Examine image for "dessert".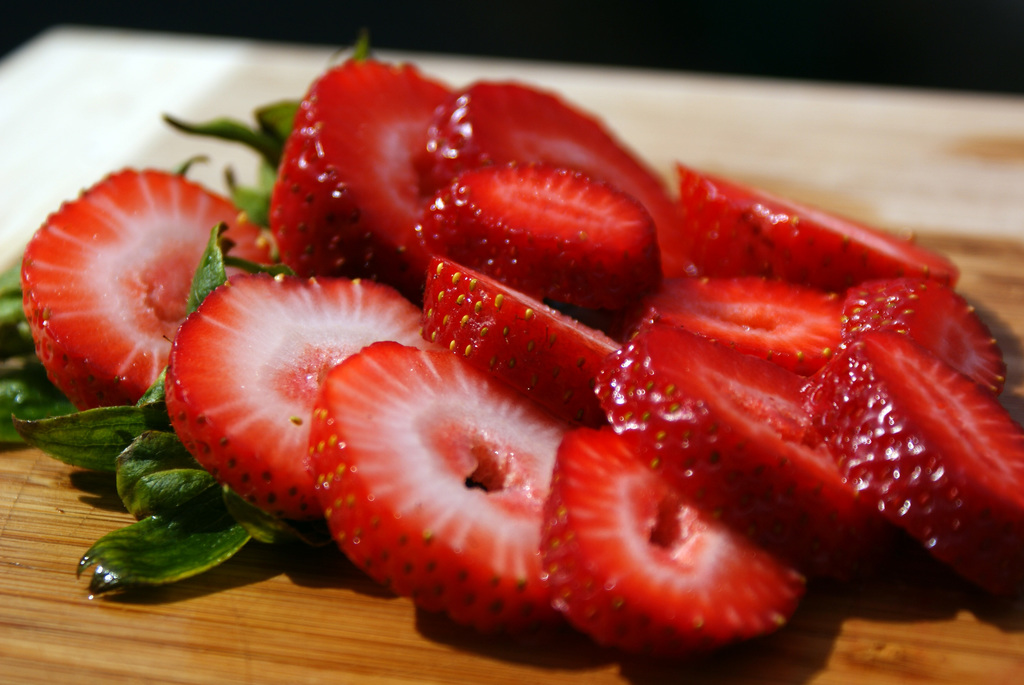
Examination result: 109:65:996:684.
